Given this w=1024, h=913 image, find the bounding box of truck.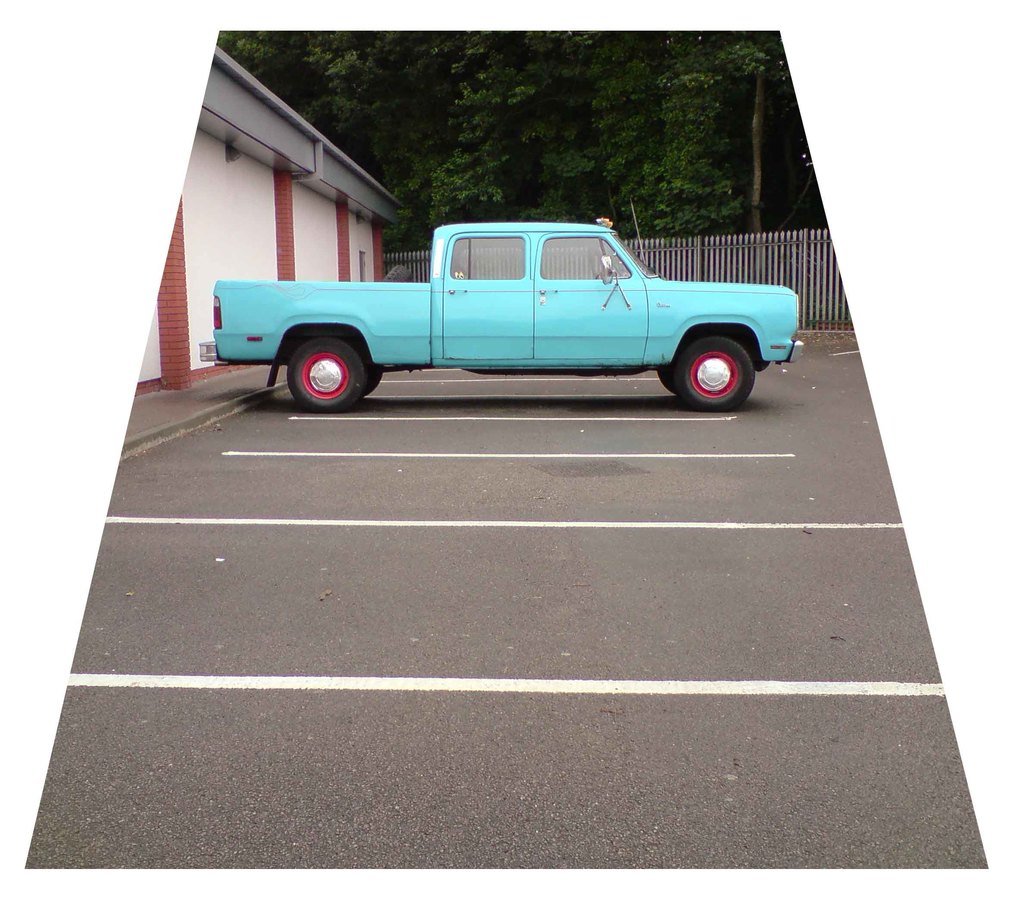
<region>225, 203, 796, 412</region>.
